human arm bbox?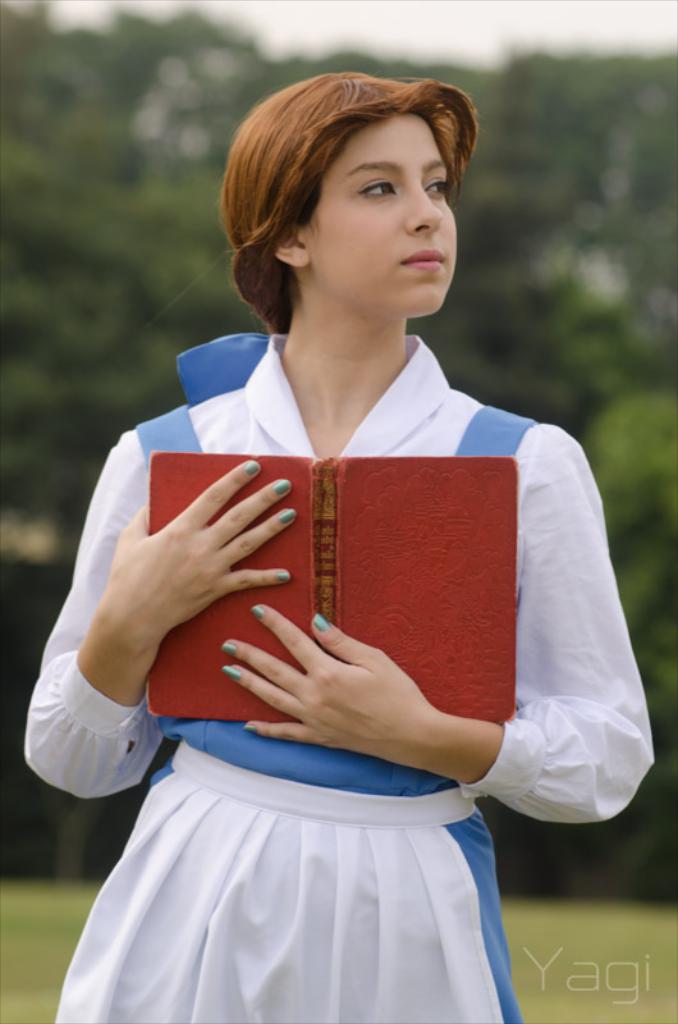
50,468,294,808
